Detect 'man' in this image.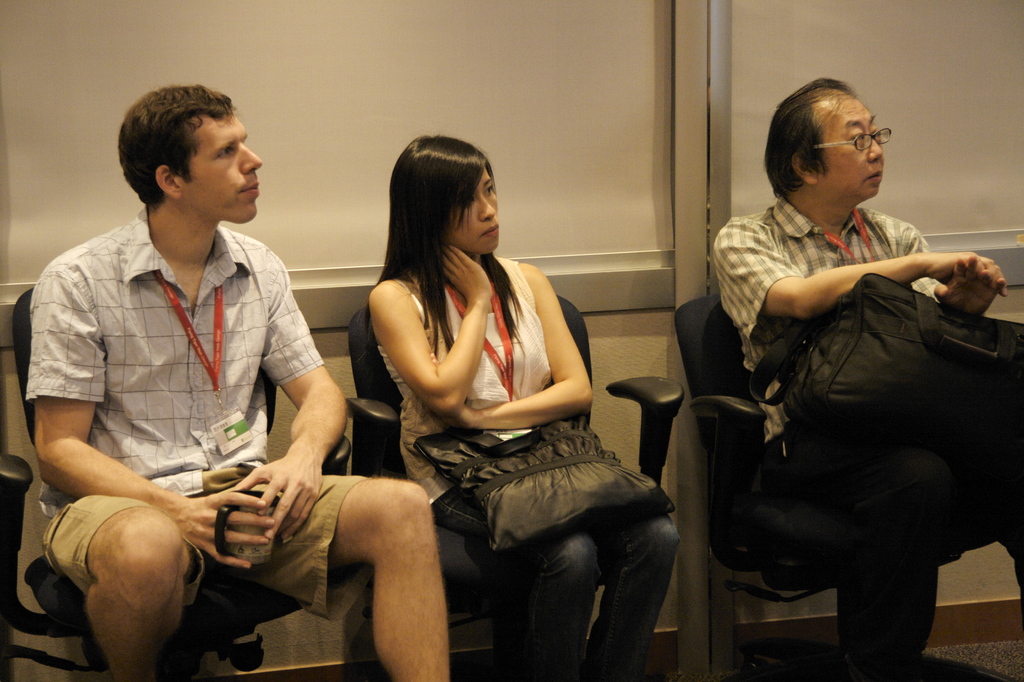
Detection: x1=20 y1=85 x2=454 y2=681.
